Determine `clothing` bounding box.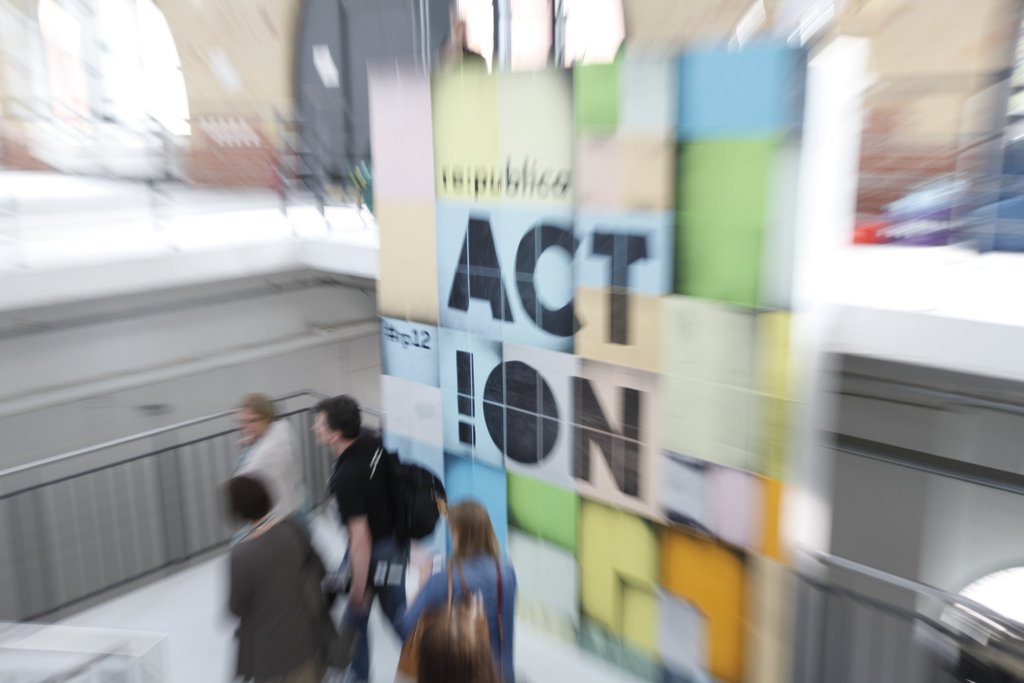
Determined: x1=401 y1=555 x2=518 y2=682.
